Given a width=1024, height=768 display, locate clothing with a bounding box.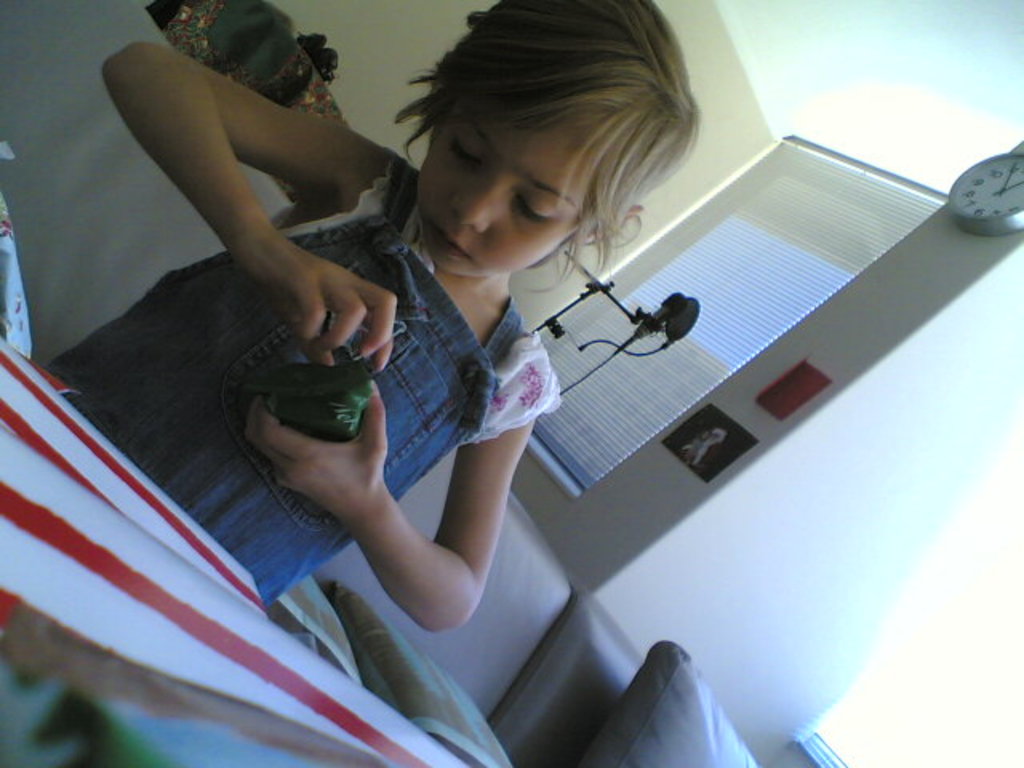
Located: l=40, t=150, r=565, b=603.
